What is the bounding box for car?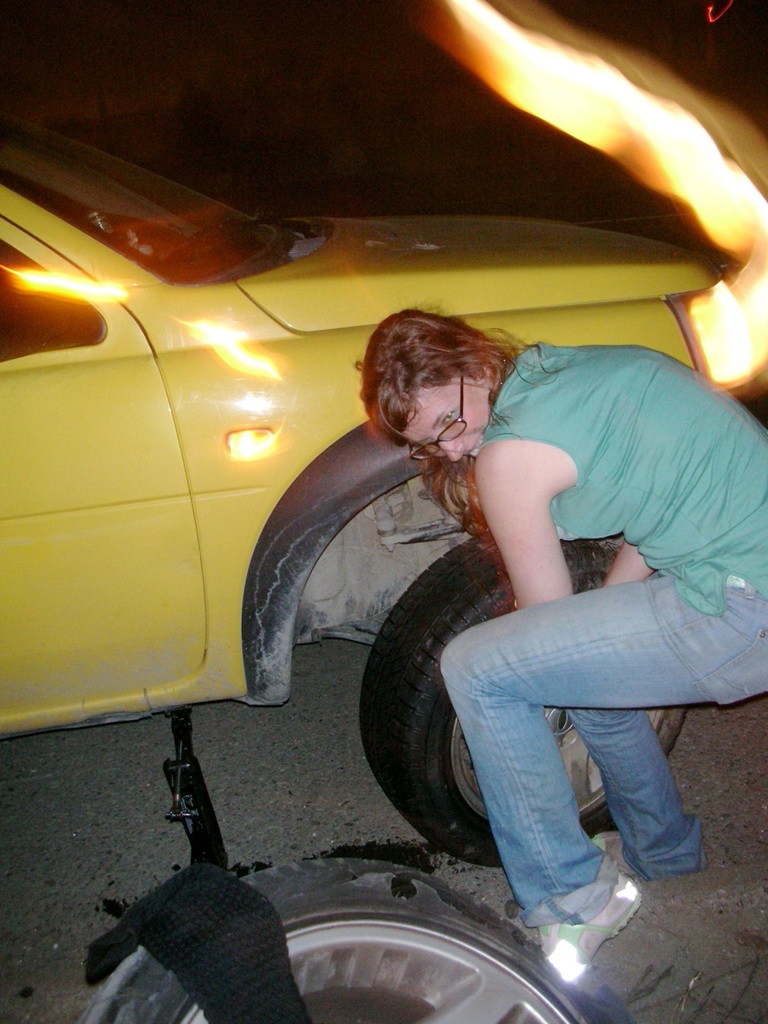
(x1=0, y1=110, x2=767, y2=864).
